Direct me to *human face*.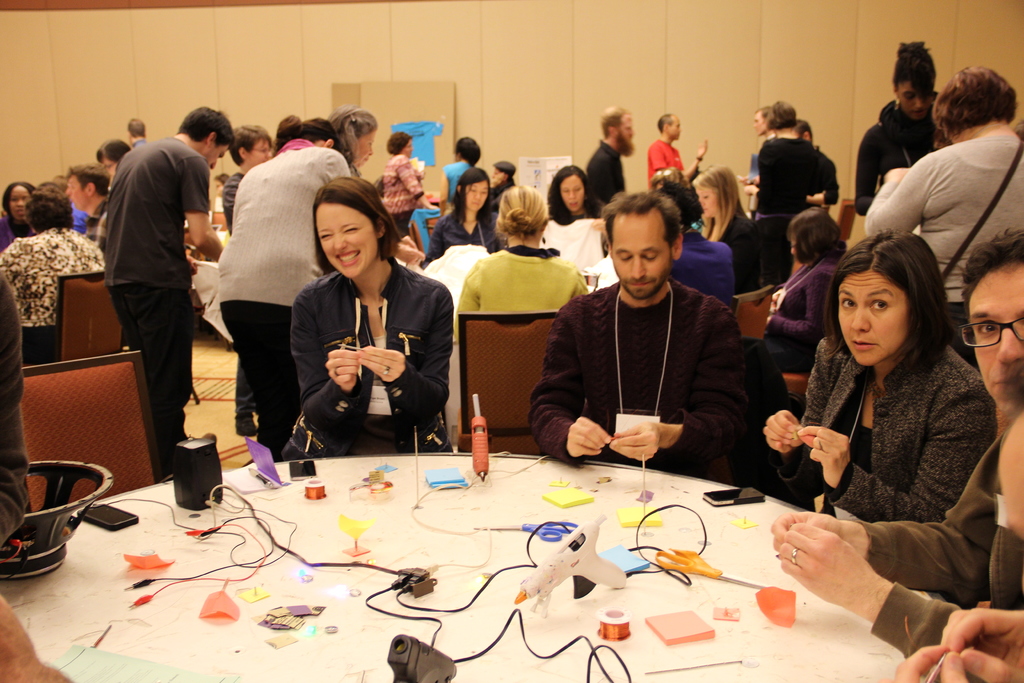
Direction: 608/213/667/300.
